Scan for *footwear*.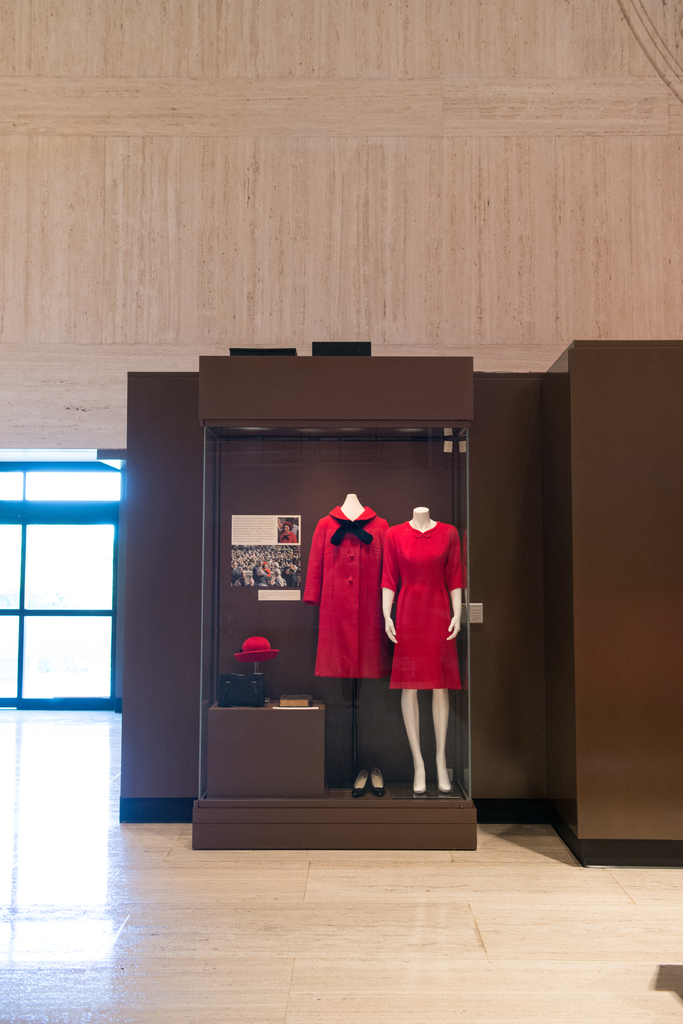
Scan result: {"x1": 352, "y1": 771, "x2": 372, "y2": 804}.
